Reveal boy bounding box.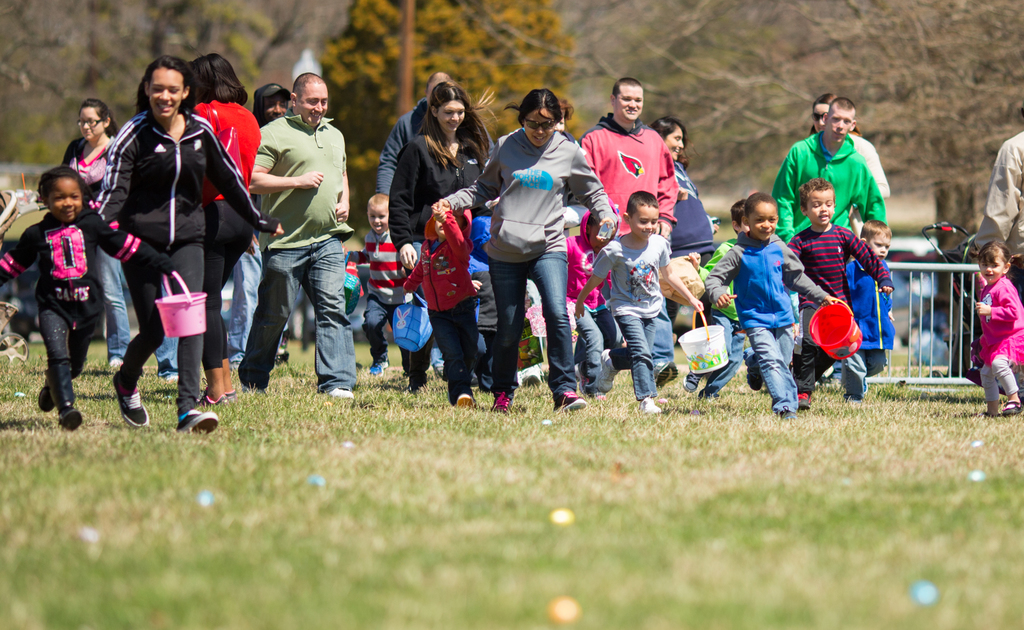
Revealed: l=700, t=197, r=763, b=404.
